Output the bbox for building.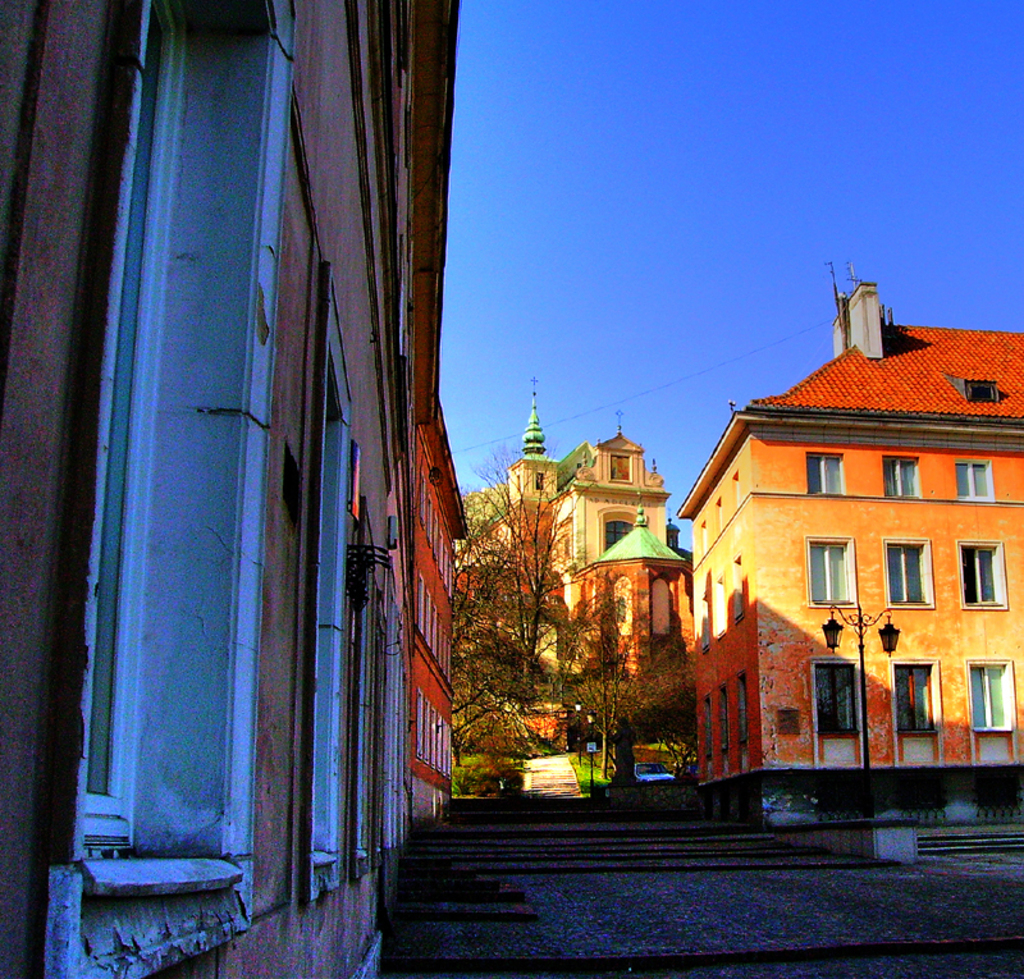
box=[0, 6, 458, 978].
